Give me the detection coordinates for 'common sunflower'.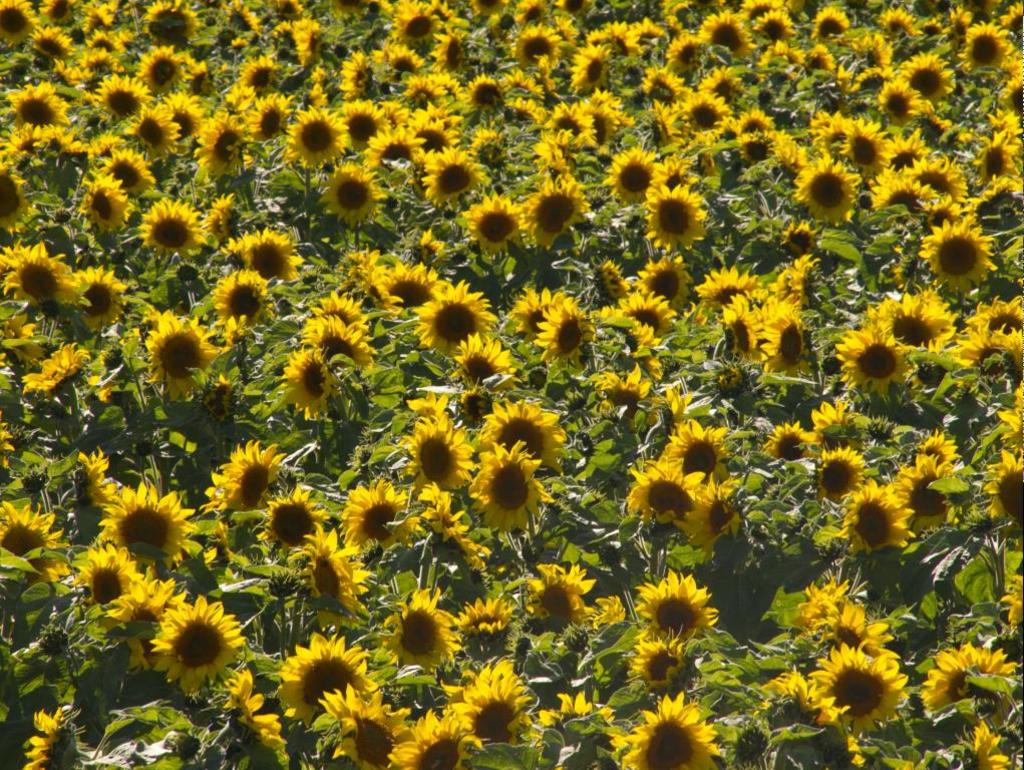
crop(373, 589, 453, 682).
